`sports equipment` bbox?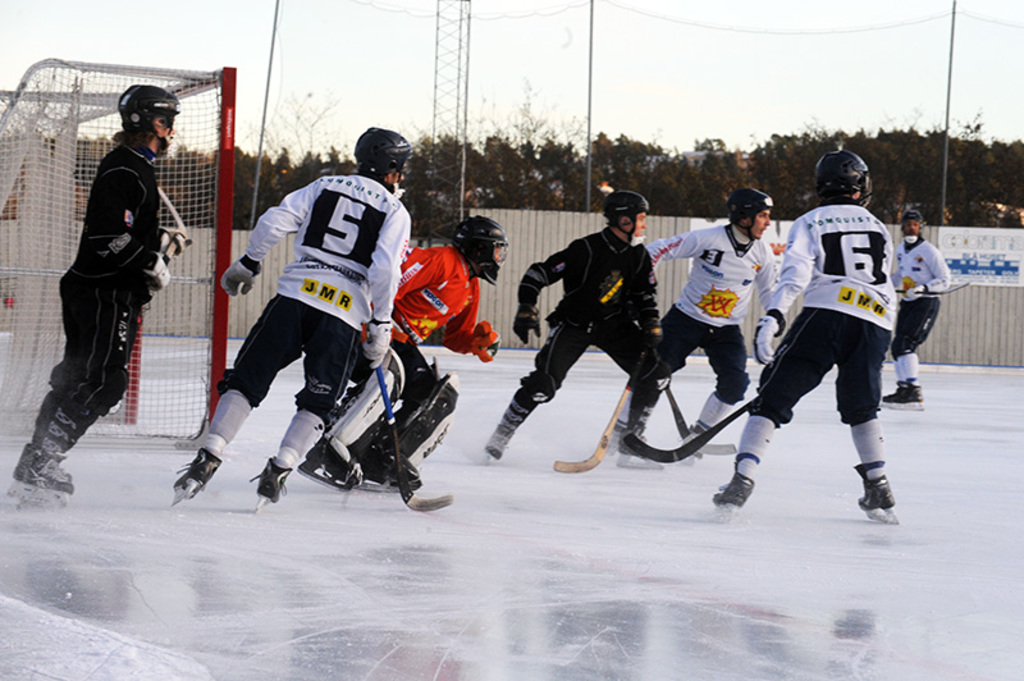
252/406/325/516
